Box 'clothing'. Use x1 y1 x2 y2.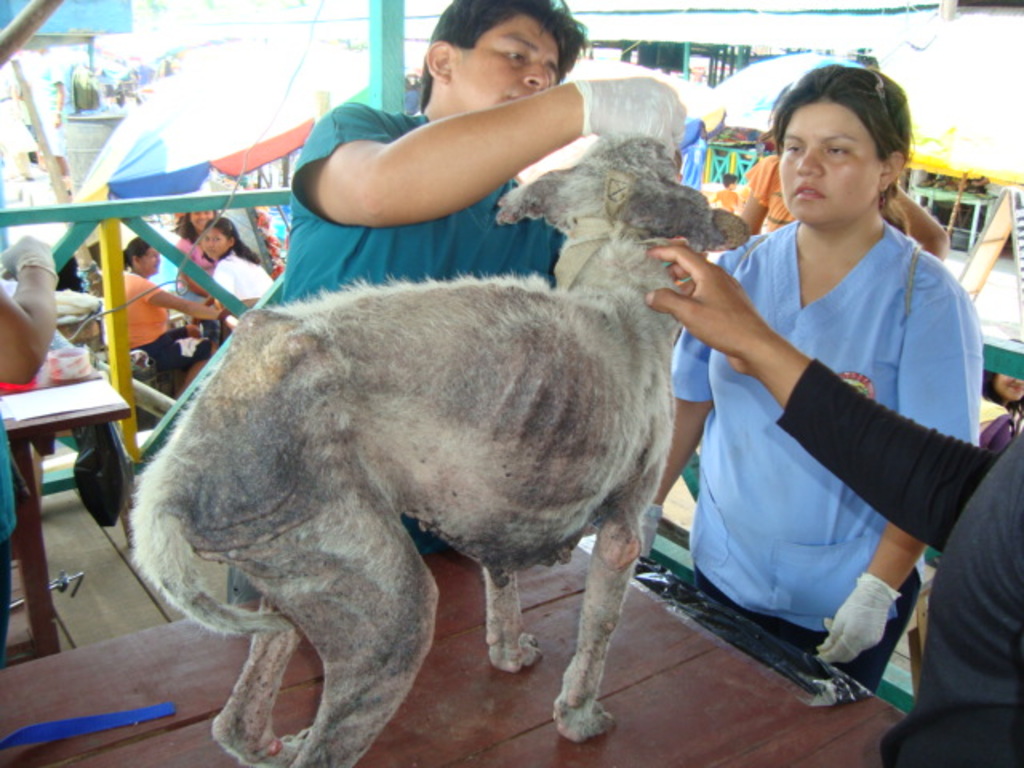
178 230 214 298.
